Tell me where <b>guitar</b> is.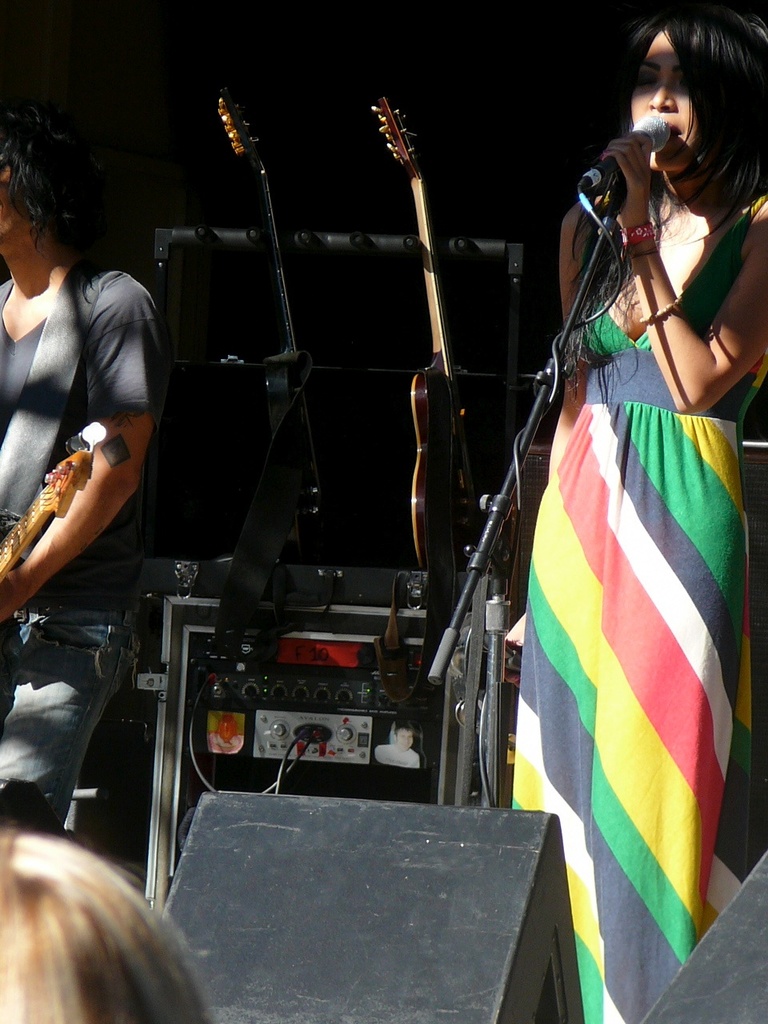
<b>guitar</b> is at detection(0, 436, 105, 621).
